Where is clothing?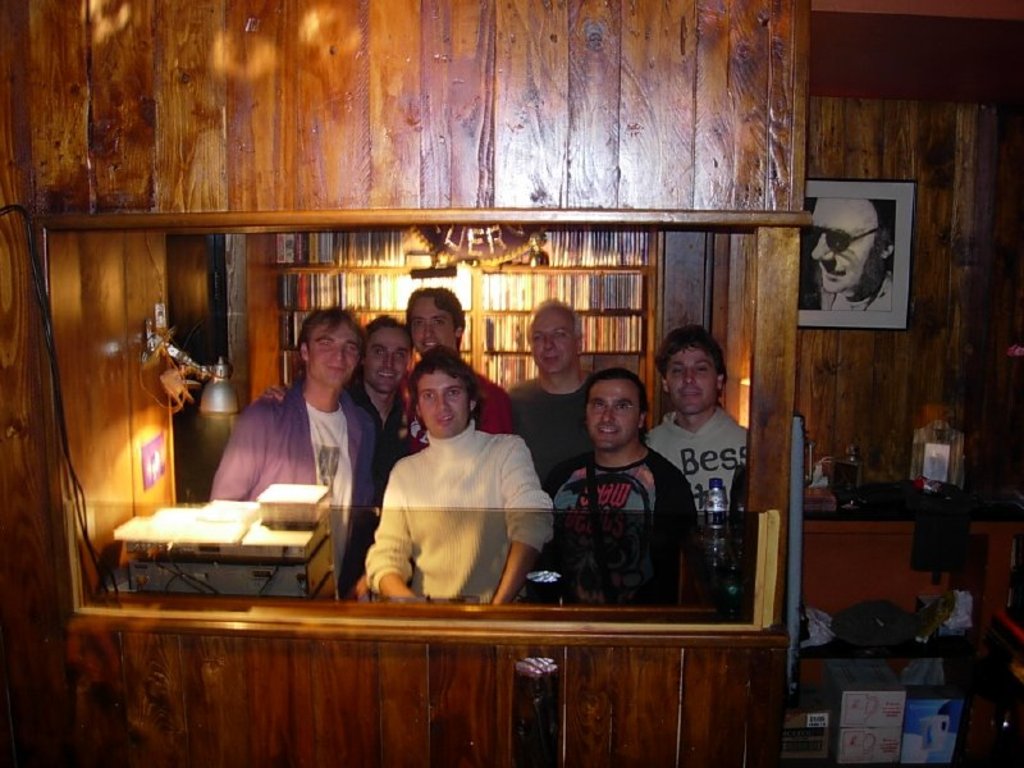
(497, 364, 617, 484).
